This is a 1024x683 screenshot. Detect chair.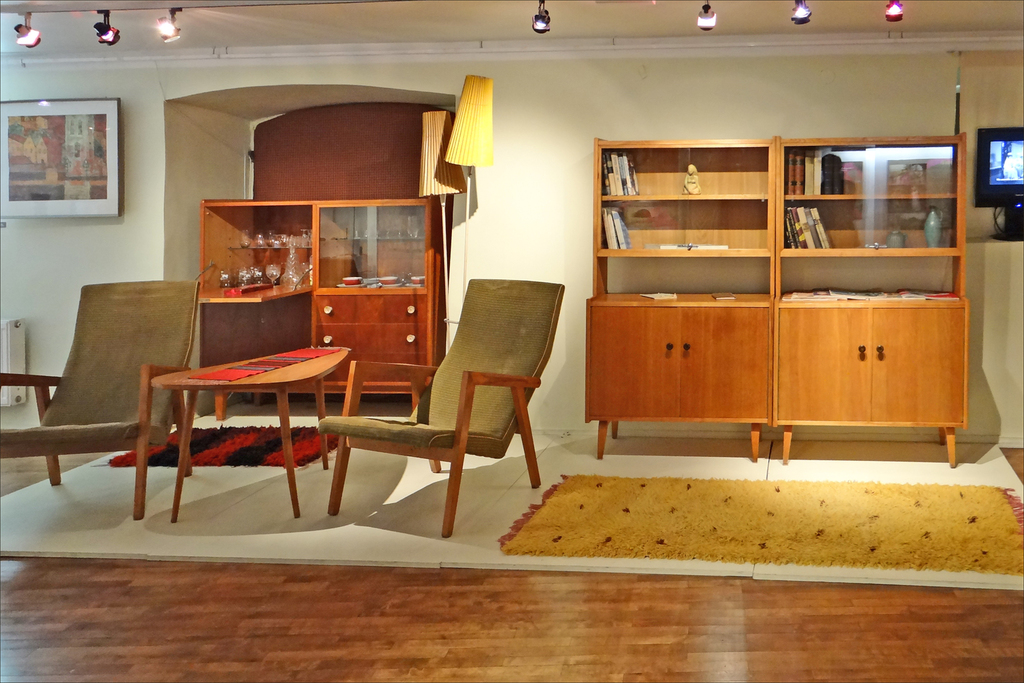
(308,279,559,534).
